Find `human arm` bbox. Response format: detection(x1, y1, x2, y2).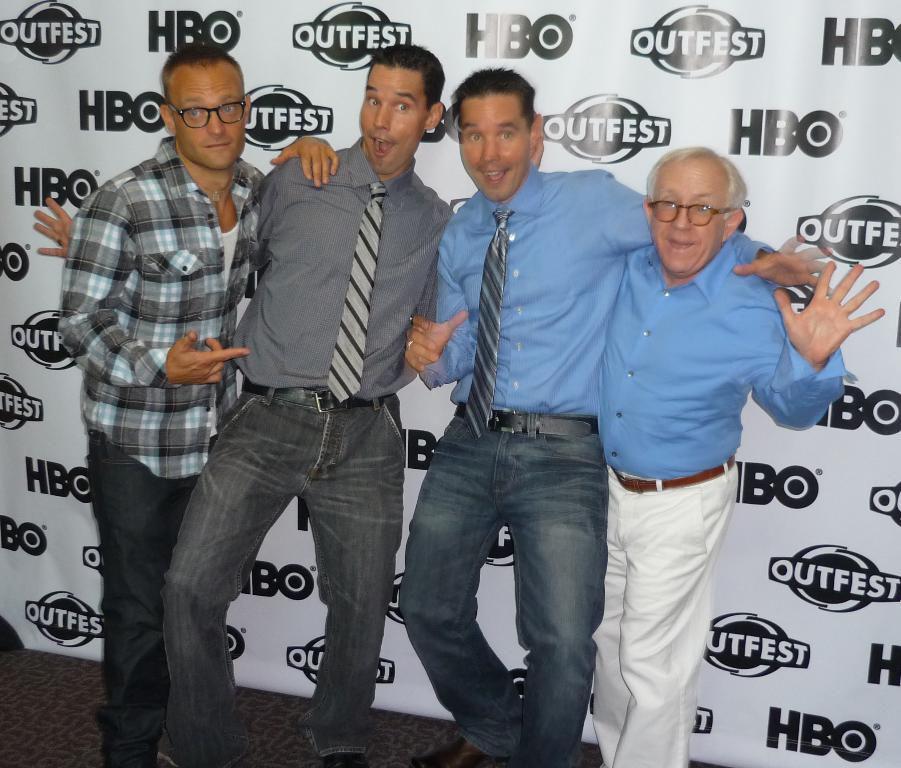
detection(59, 179, 246, 388).
